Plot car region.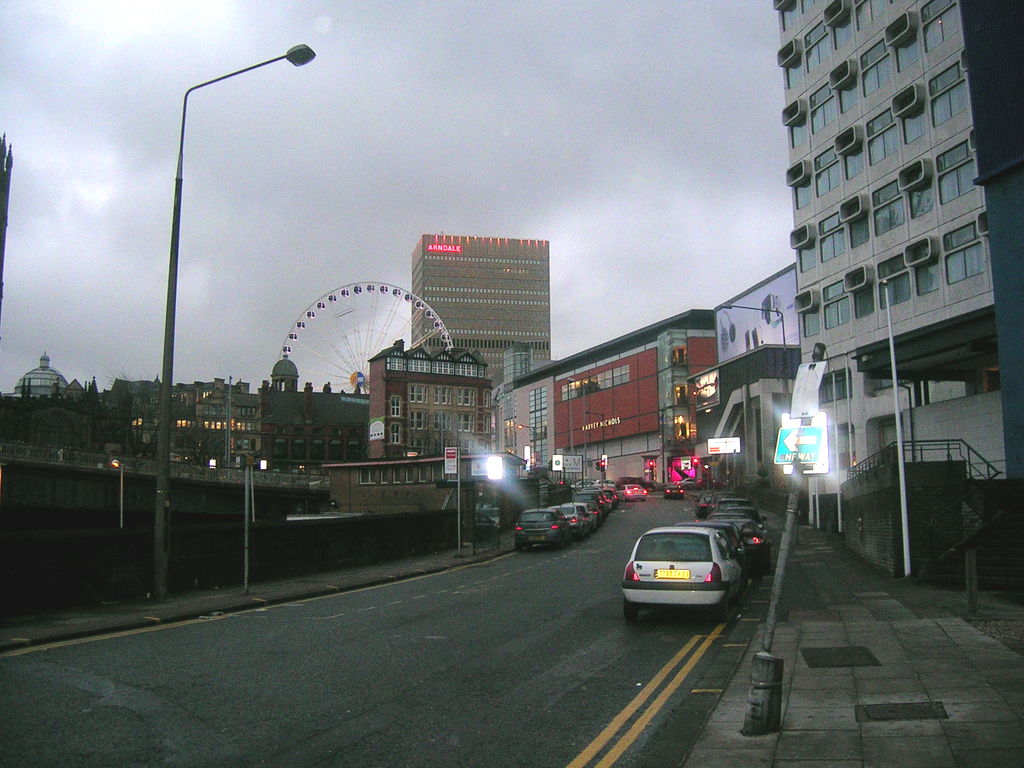
Plotted at [674,477,707,490].
